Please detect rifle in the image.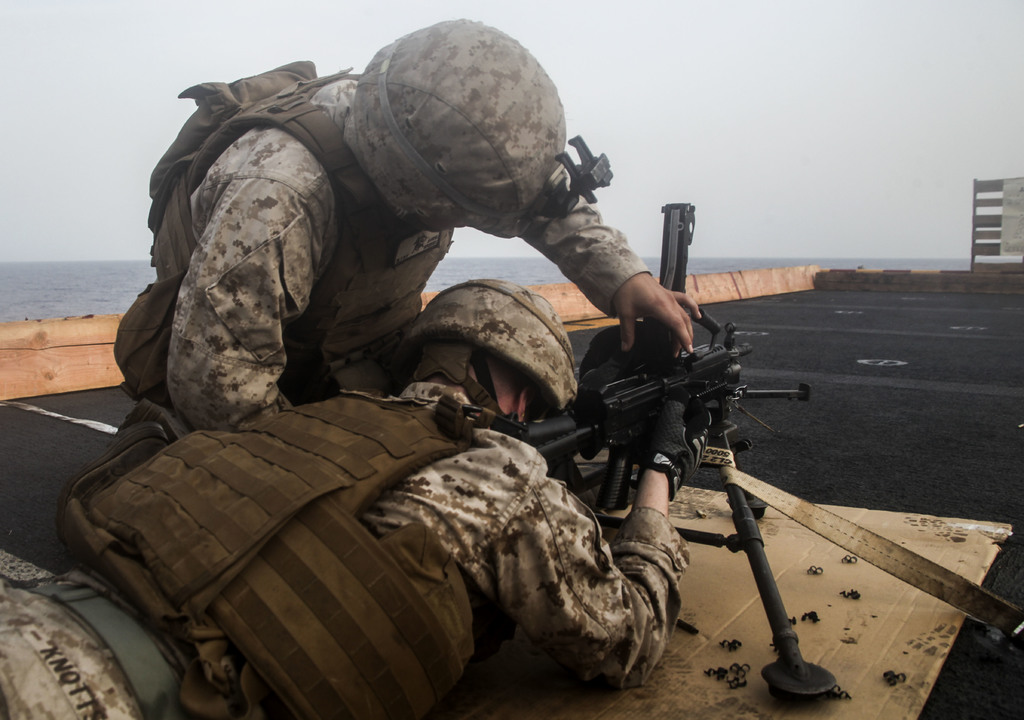
{"left": 518, "top": 200, "right": 838, "bottom": 707}.
